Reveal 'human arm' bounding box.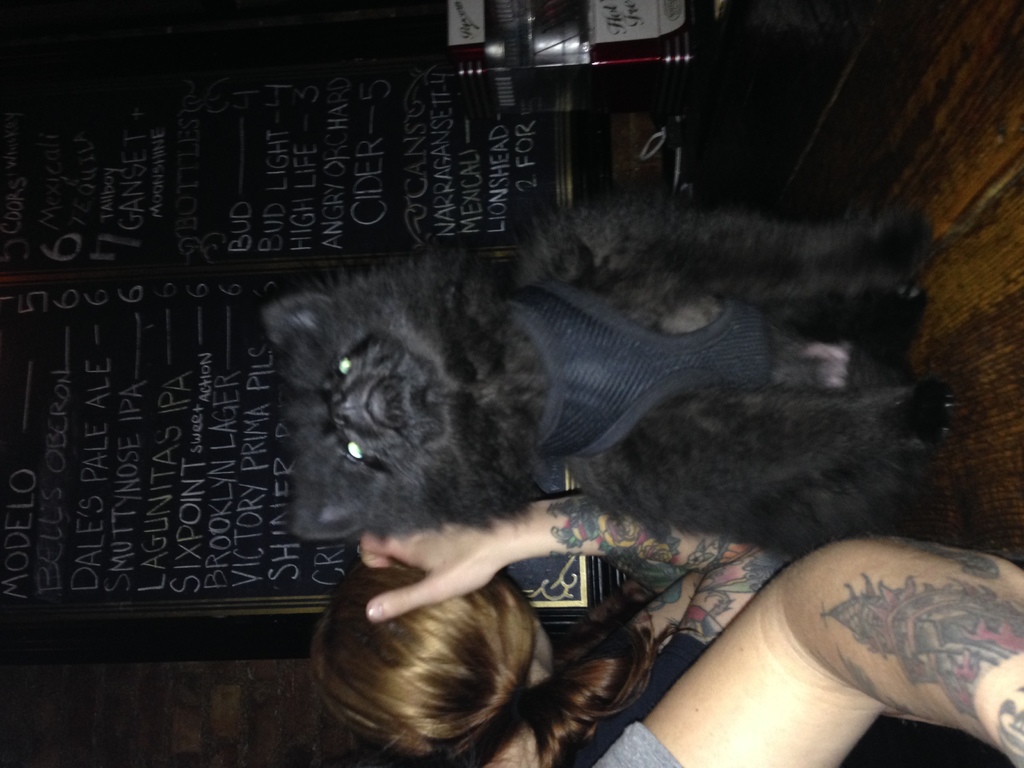
Revealed: [609, 530, 1009, 767].
